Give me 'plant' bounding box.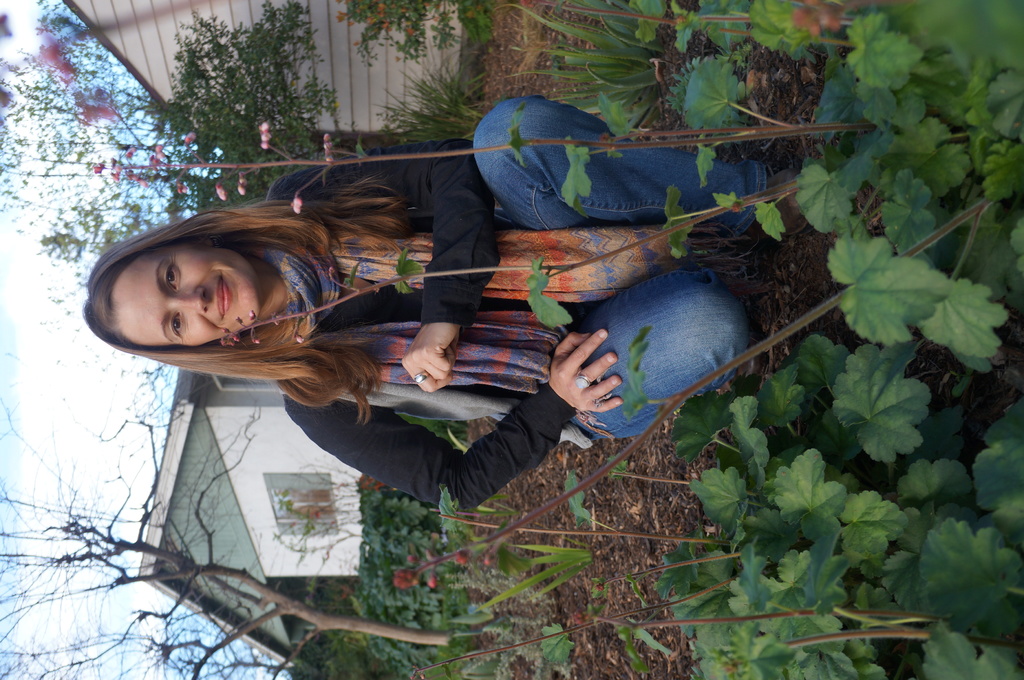
[left=532, top=622, right=572, bottom=667].
